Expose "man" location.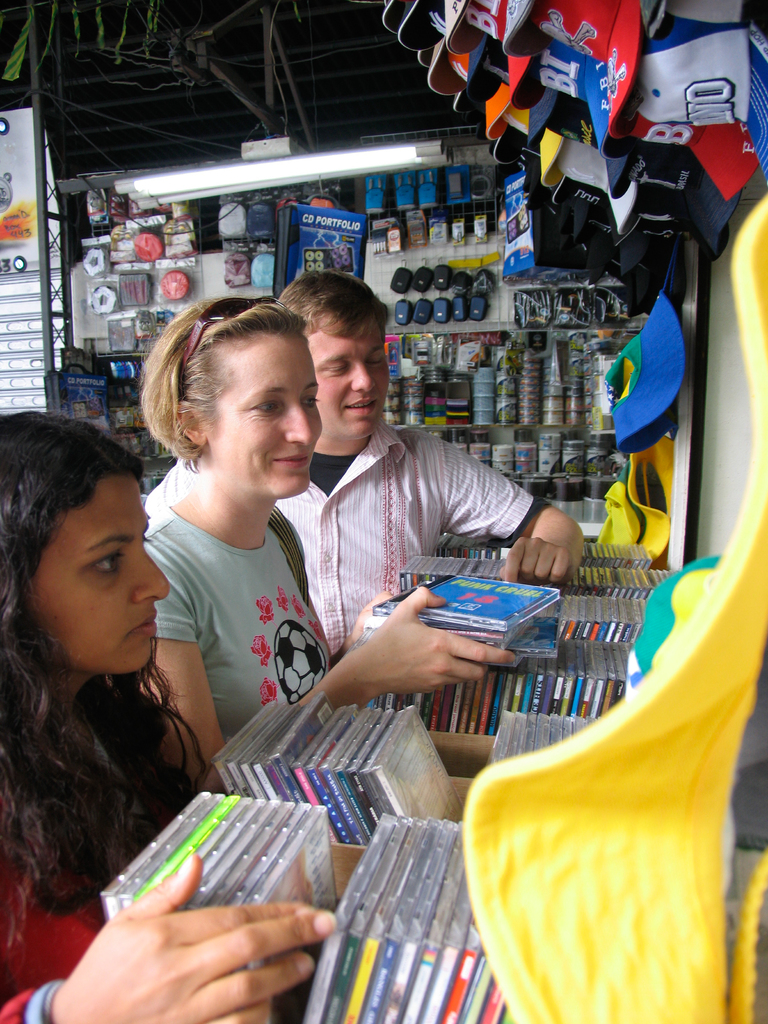
Exposed at [242,313,588,731].
